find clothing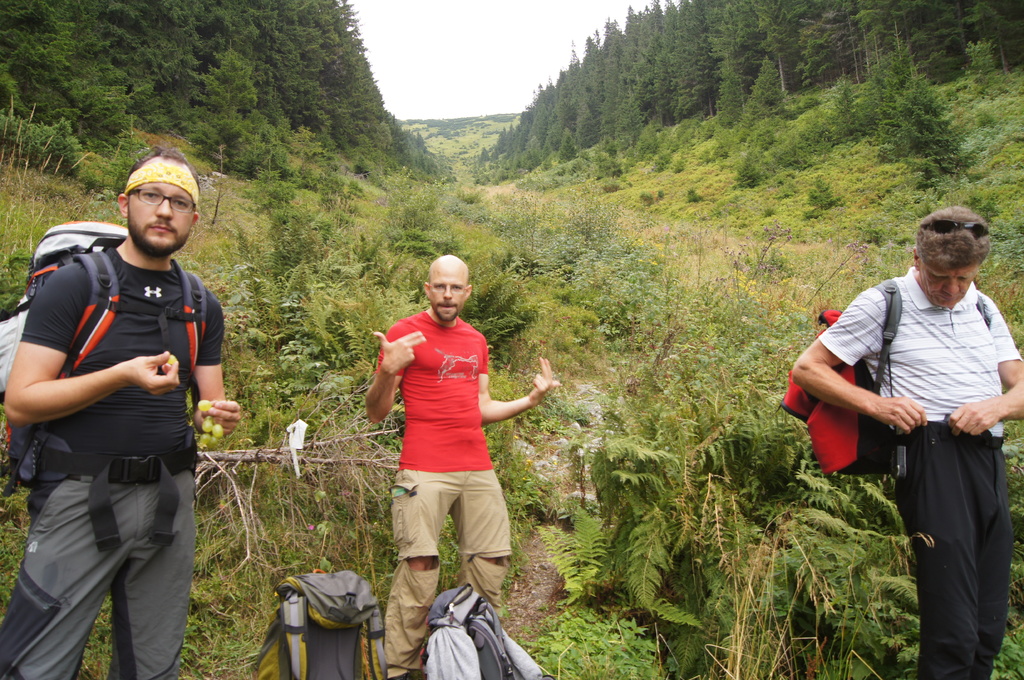
BBox(834, 235, 1014, 636)
